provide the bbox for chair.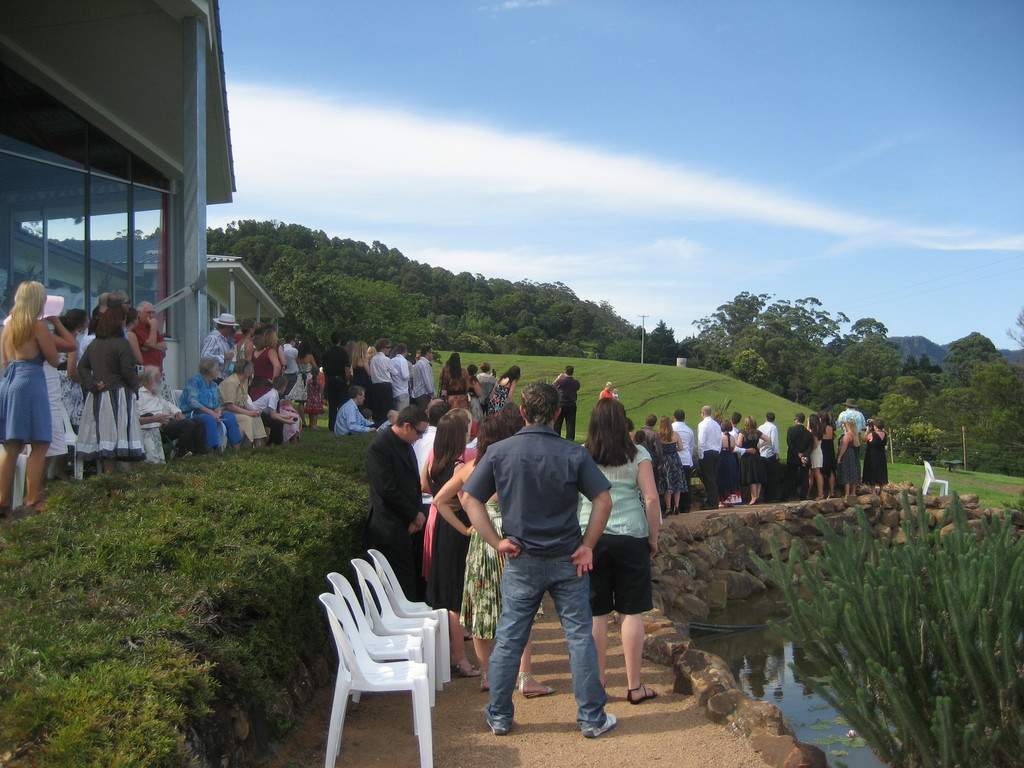
box=[922, 461, 948, 497].
